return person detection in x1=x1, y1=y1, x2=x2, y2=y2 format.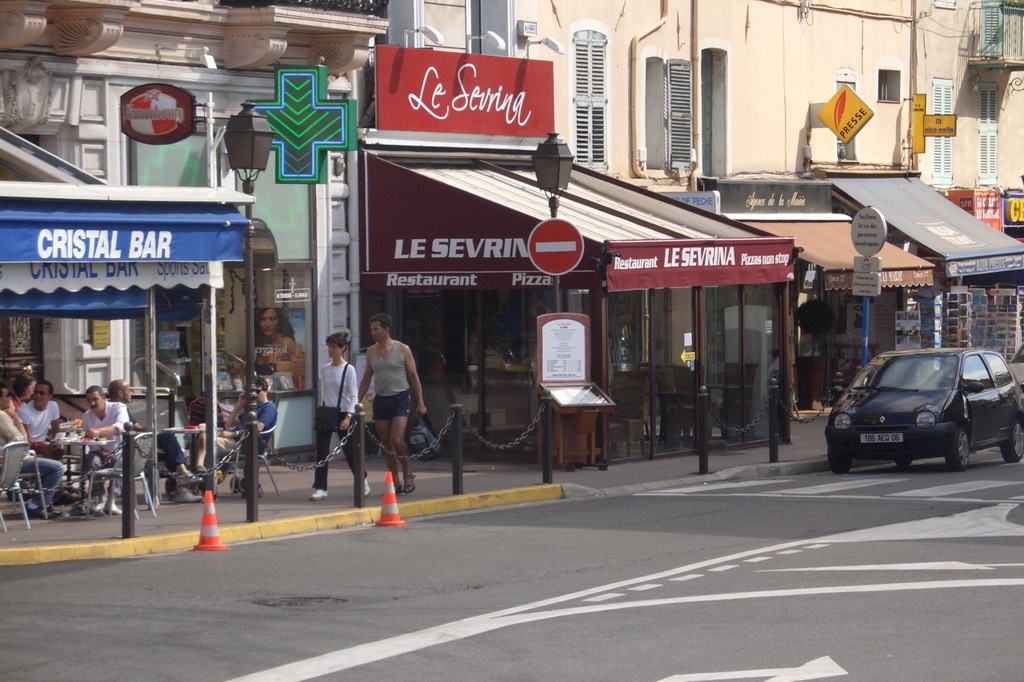
x1=73, y1=382, x2=137, y2=512.
